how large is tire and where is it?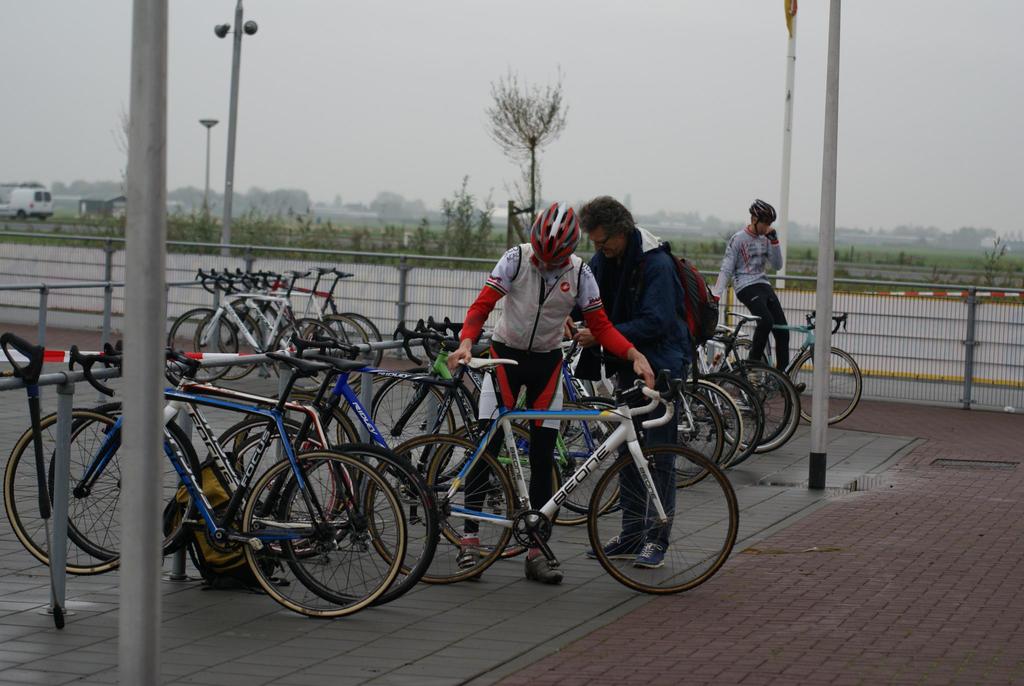
Bounding box: box=[204, 418, 340, 548].
